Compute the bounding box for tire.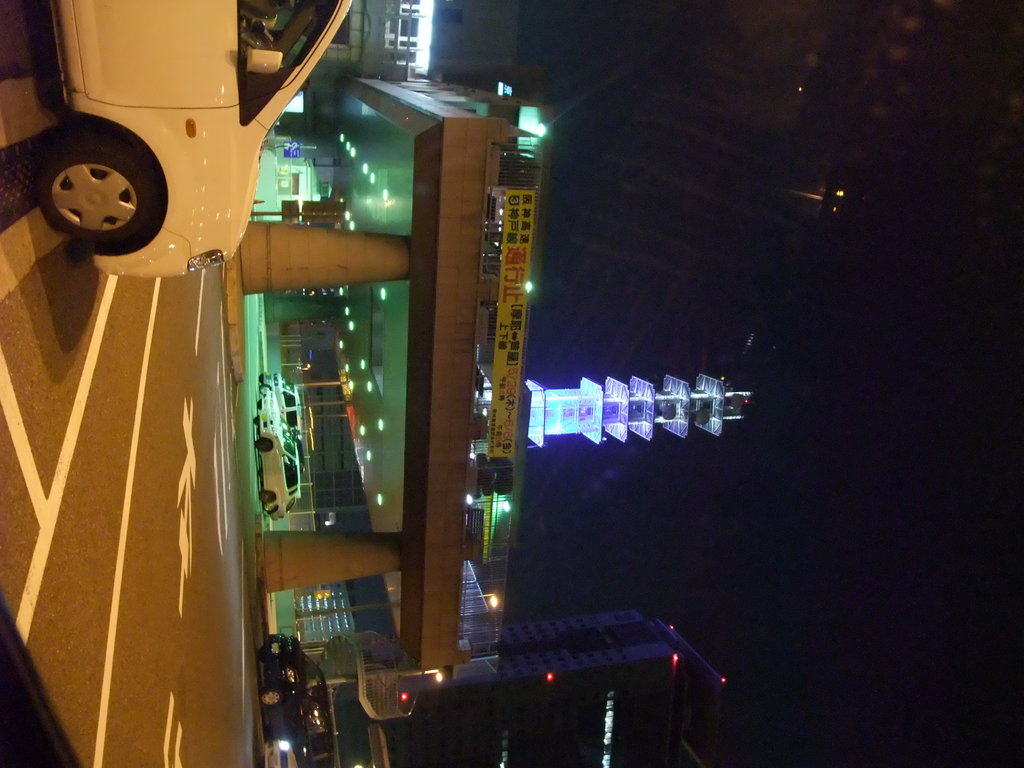
260,491,276,505.
